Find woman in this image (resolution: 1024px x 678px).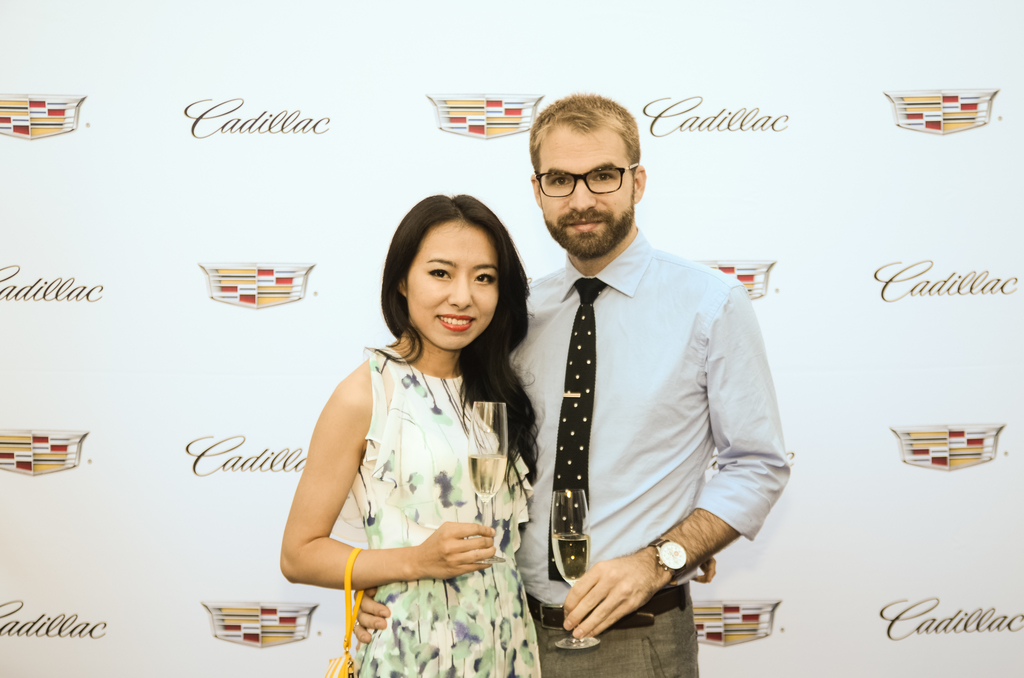
l=264, t=190, r=539, b=657.
